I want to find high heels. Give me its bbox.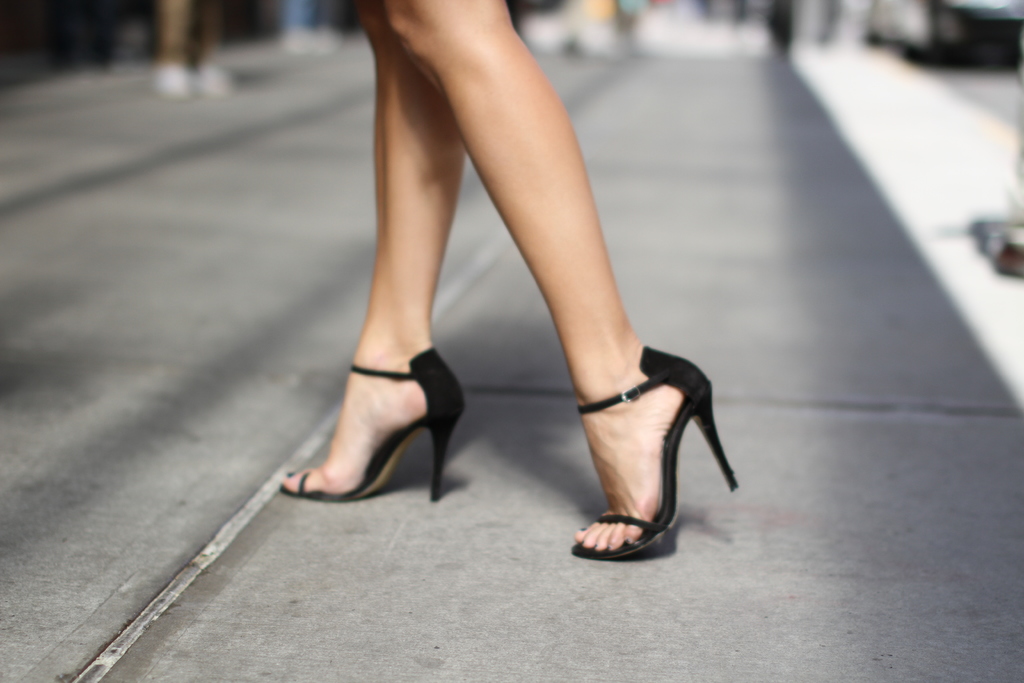
{"left": 569, "top": 349, "right": 740, "bottom": 557}.
